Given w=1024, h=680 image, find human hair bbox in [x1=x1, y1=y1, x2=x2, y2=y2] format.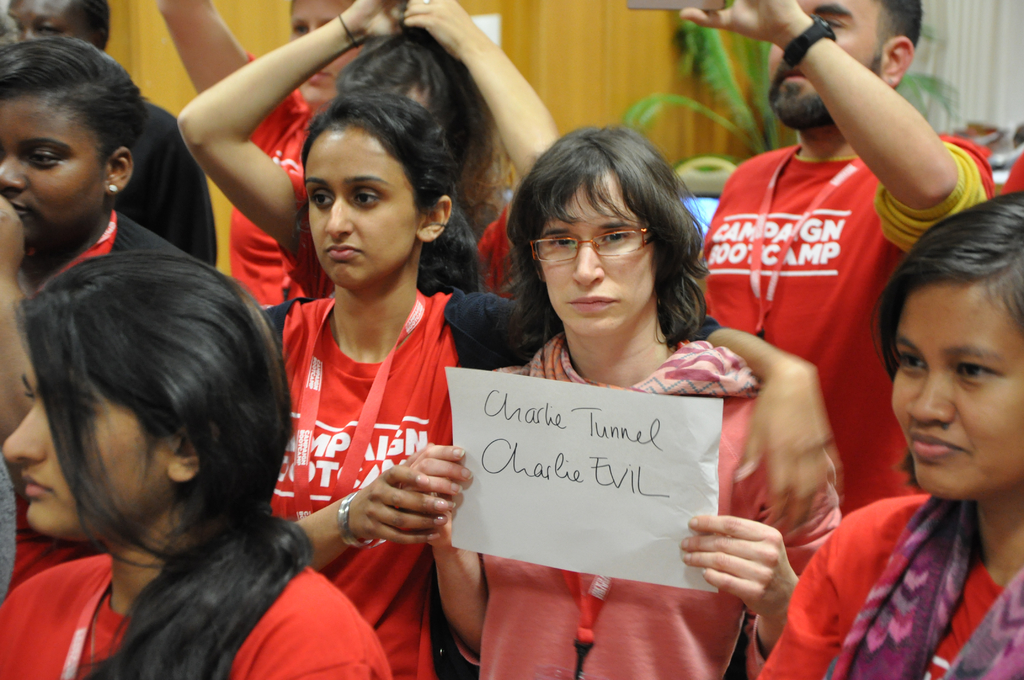
[x1=0, y1=29, x2=150, y2=161].
